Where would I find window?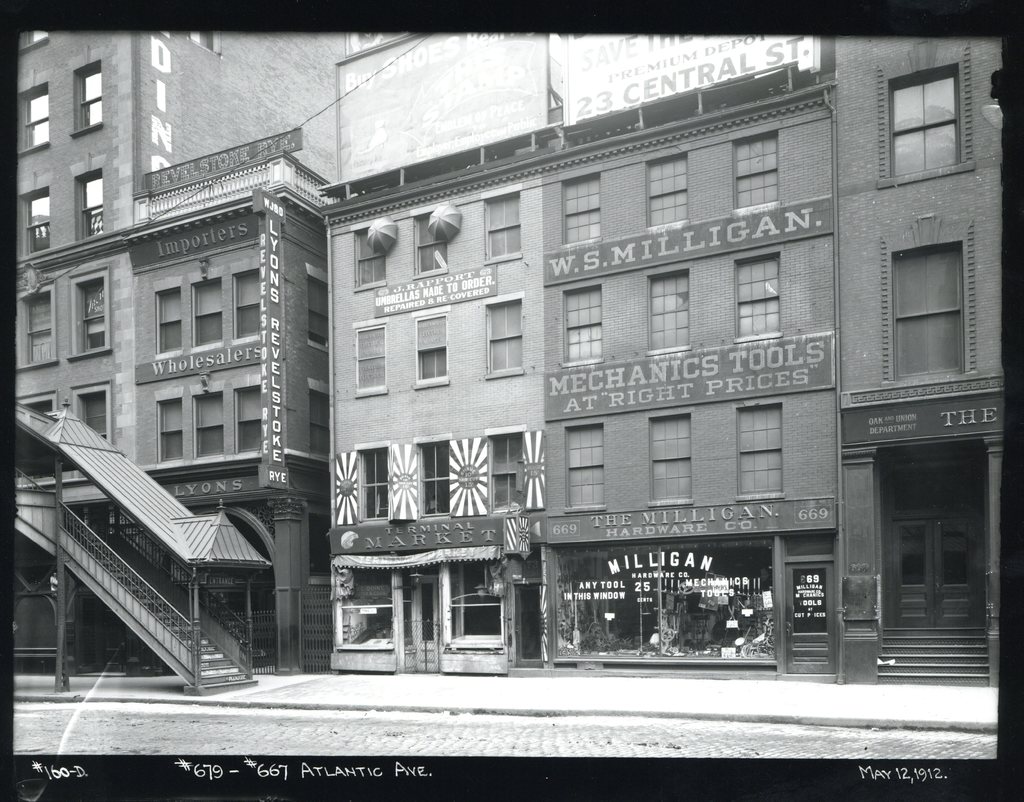
At <box>151,381,187,464</box>.
